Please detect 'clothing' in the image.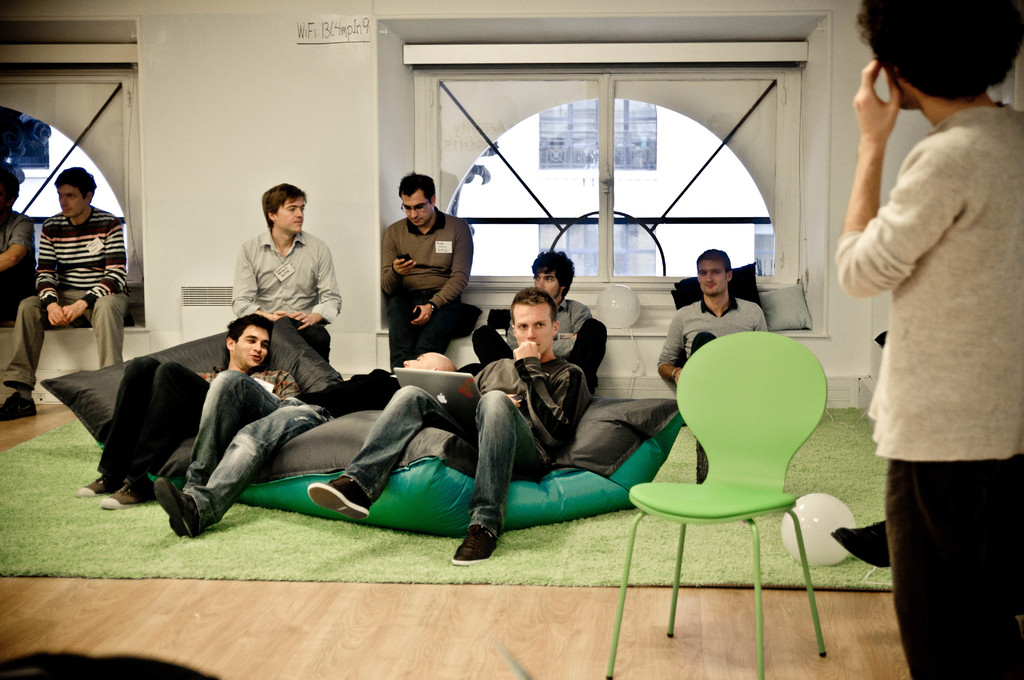
2,205,133,395.
